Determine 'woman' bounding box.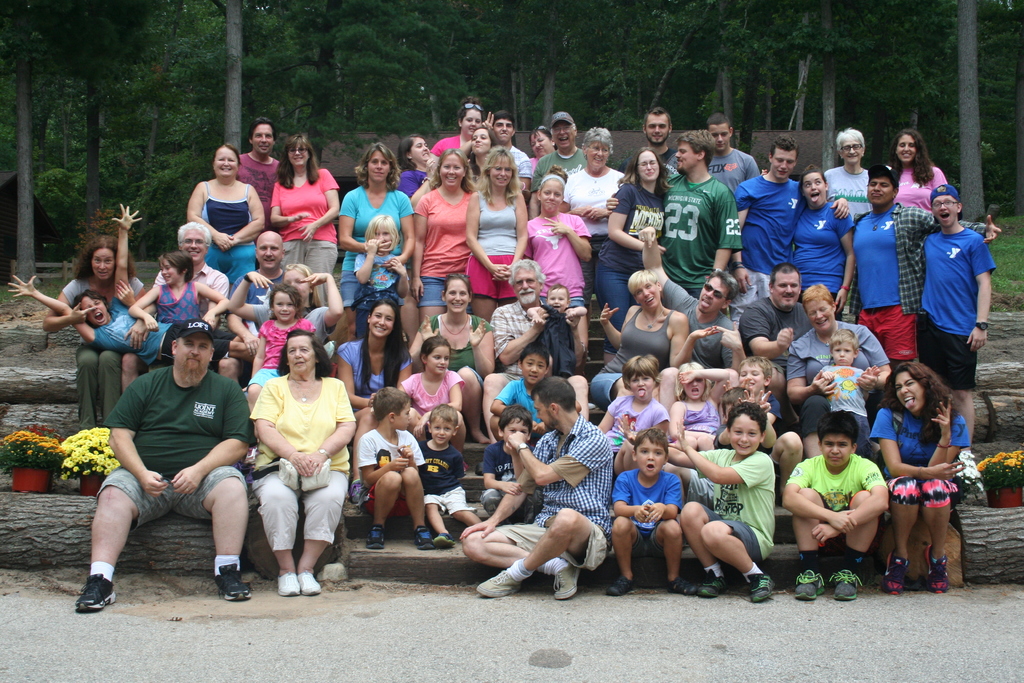
Determined: [890,129,947,214].
